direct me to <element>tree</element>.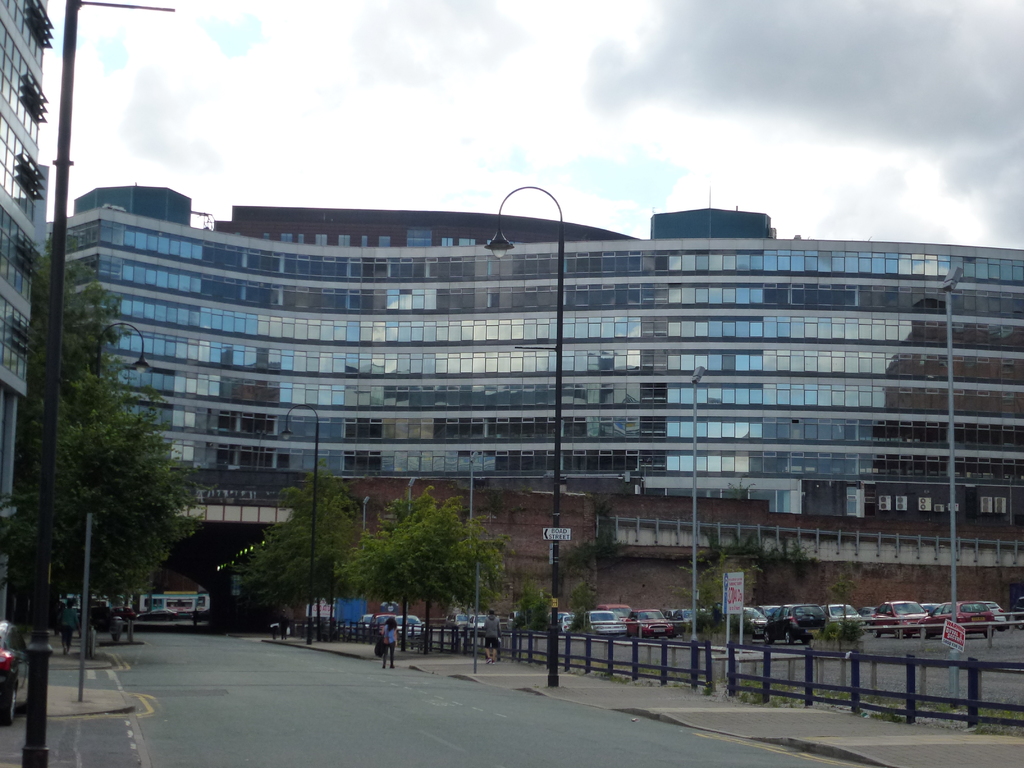
Direction: box=[334, 479, 440, 653].
